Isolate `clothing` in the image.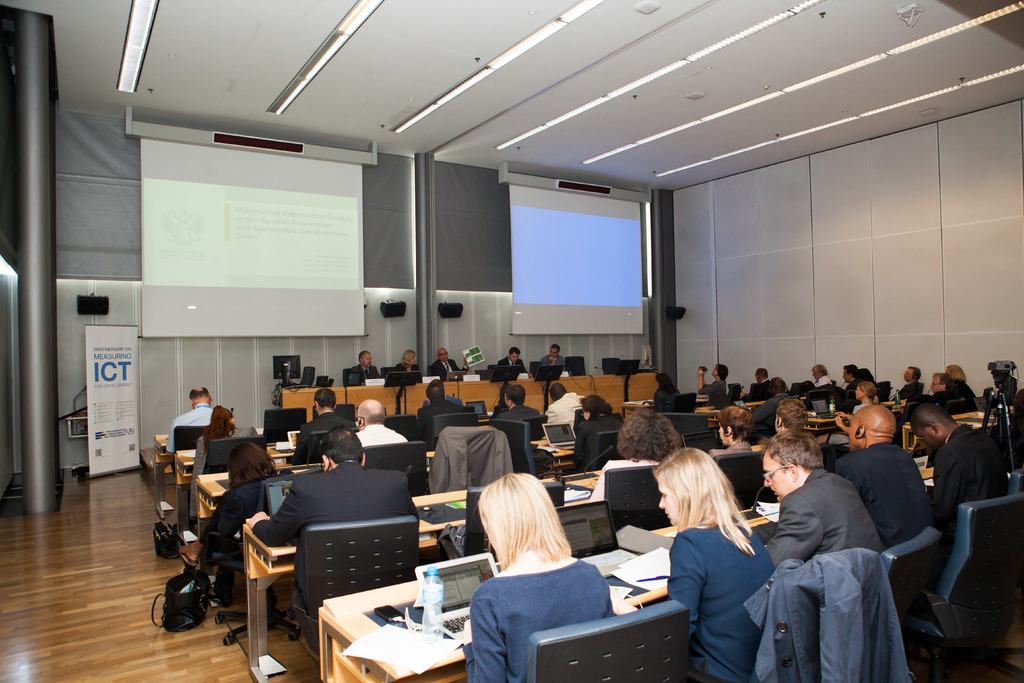
Isolated region: [831,438,923,545].
